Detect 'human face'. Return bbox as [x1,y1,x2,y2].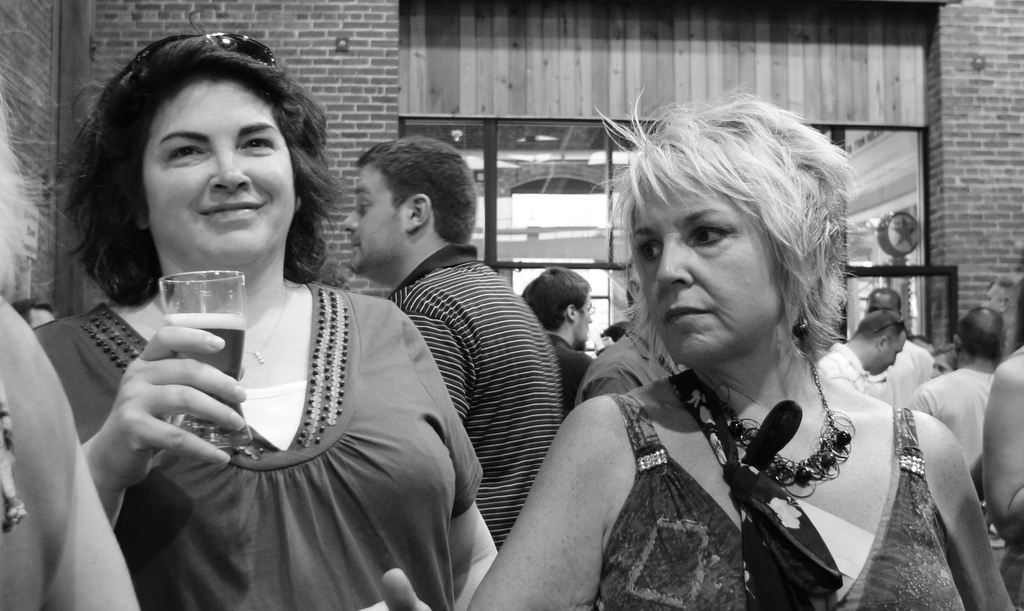
[865,297,899,316].
